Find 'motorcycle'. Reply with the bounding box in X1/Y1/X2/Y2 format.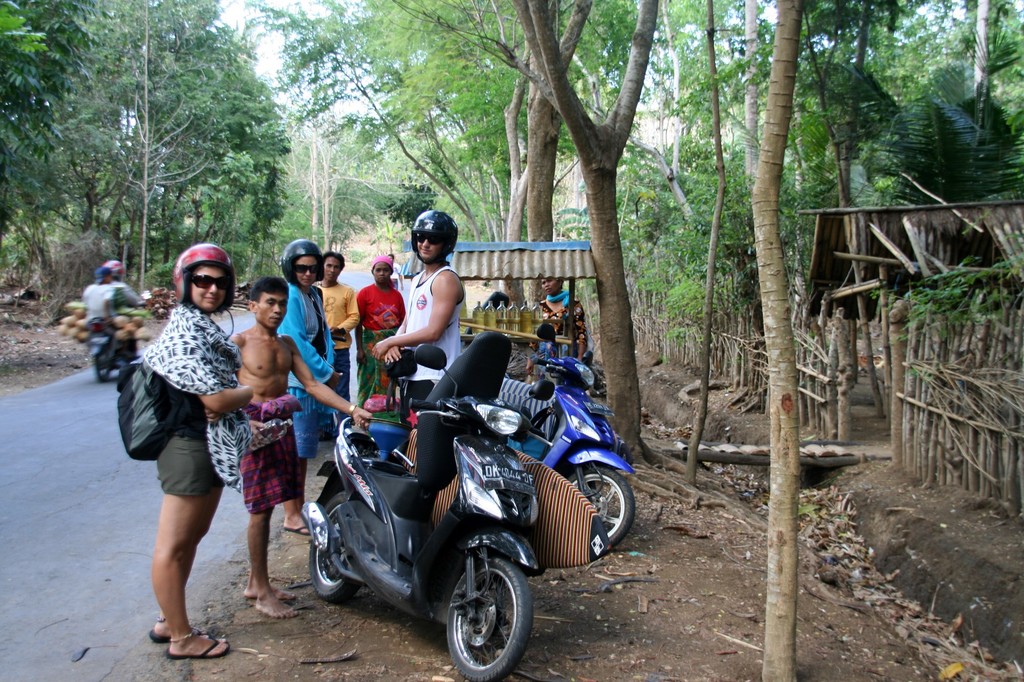
309/331/540/681.
